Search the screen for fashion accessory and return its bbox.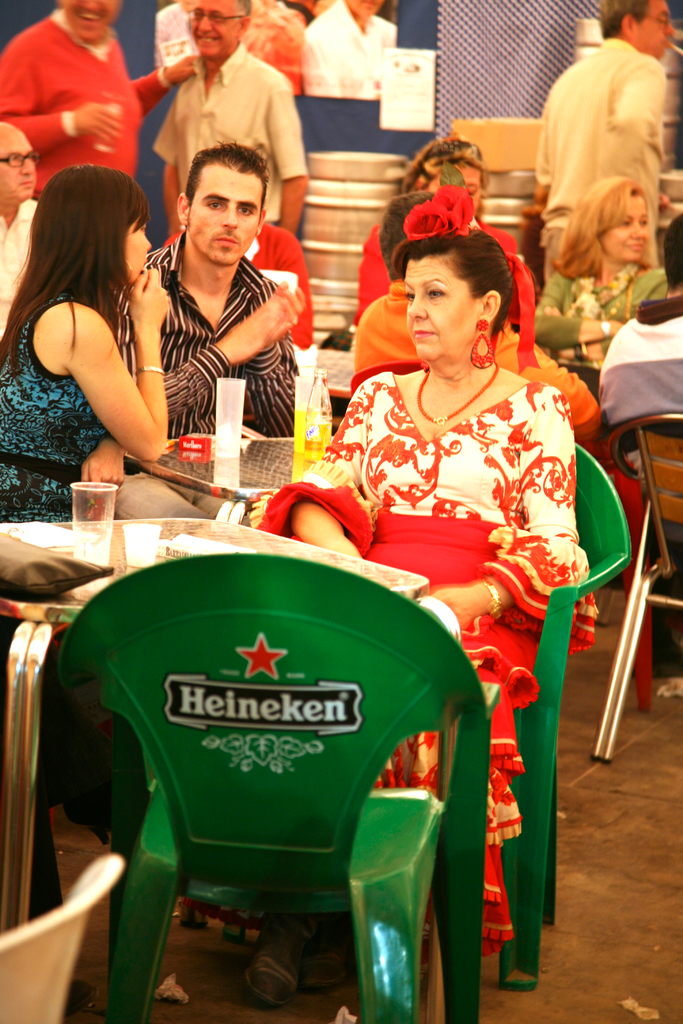
Found: {"x1": 483, "y1": 573, "x2": 504, "y2": 619}.
